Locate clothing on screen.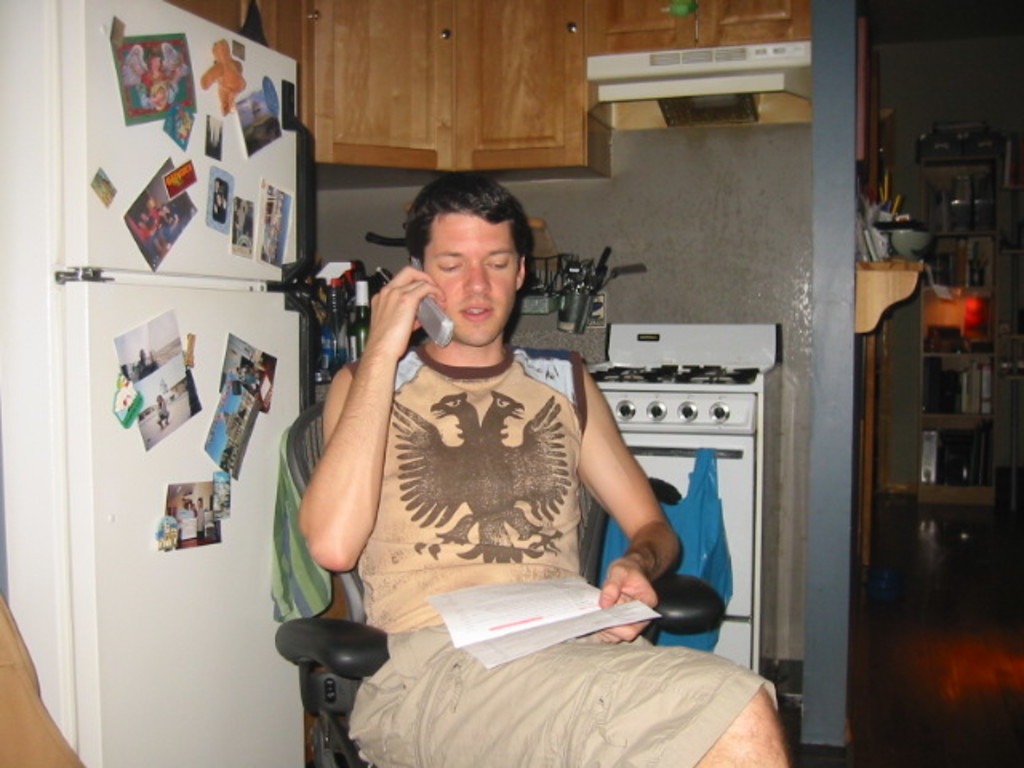
On screen at Rect(195, 506, 208, 538).
